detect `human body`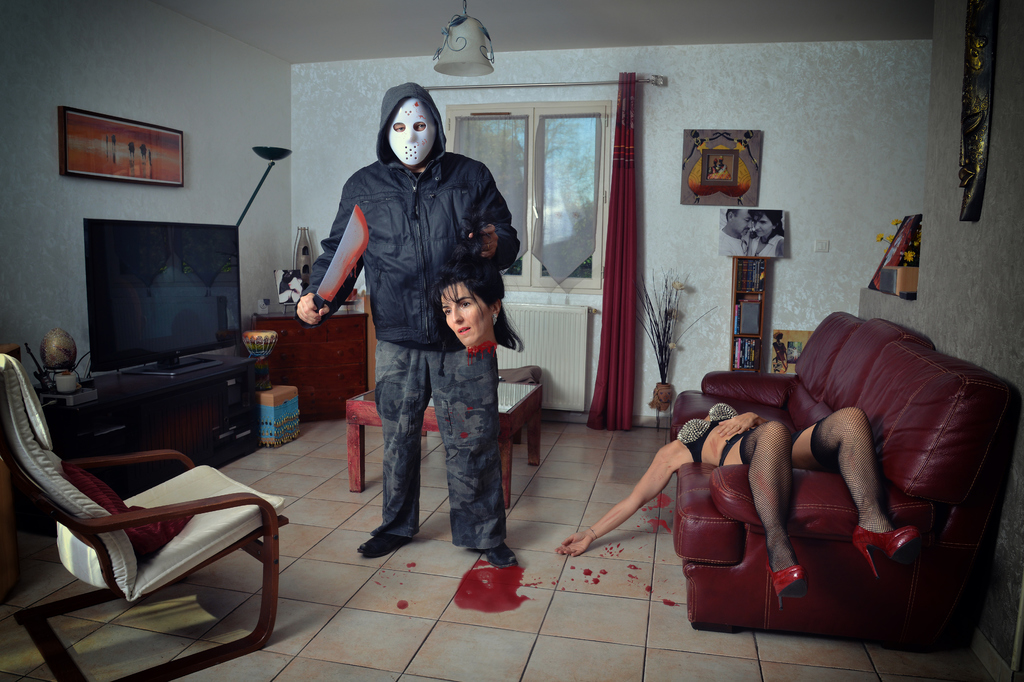
rect(551, 402, 925, 594)
